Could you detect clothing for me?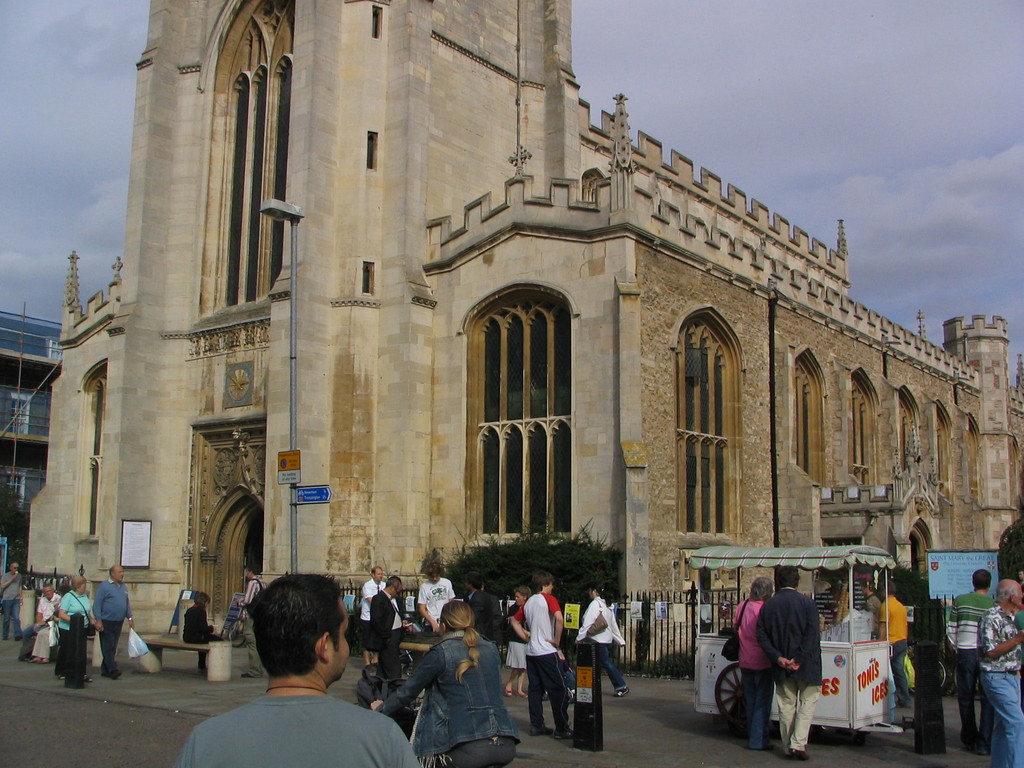
Detection result: [left=503, top=602, right=530, bottom=676].
